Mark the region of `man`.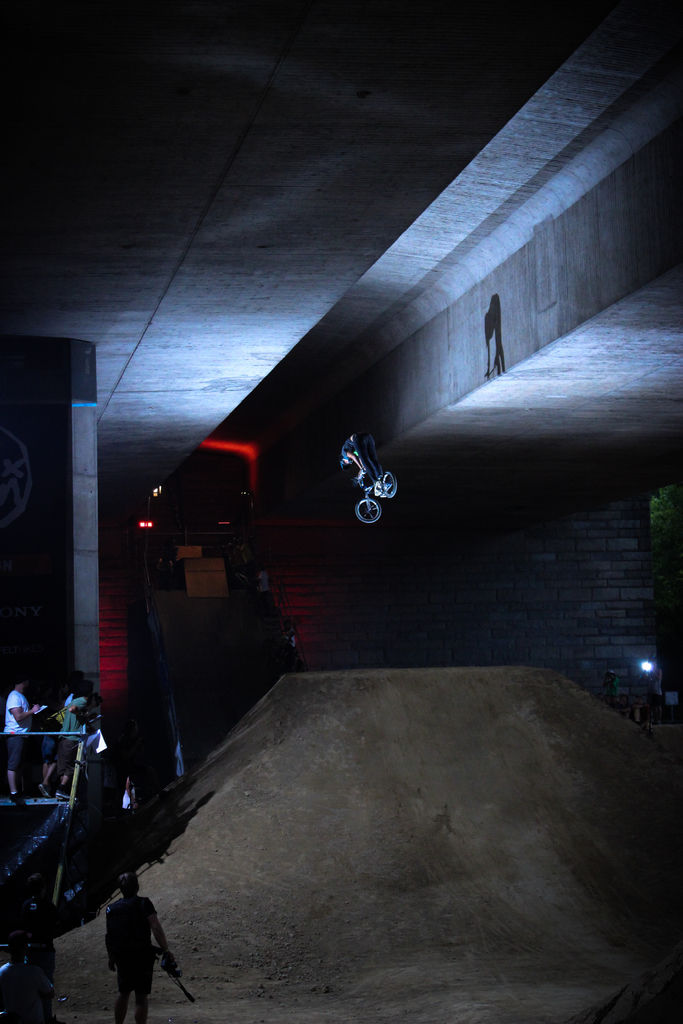
Region: 101 870 178 1023.
